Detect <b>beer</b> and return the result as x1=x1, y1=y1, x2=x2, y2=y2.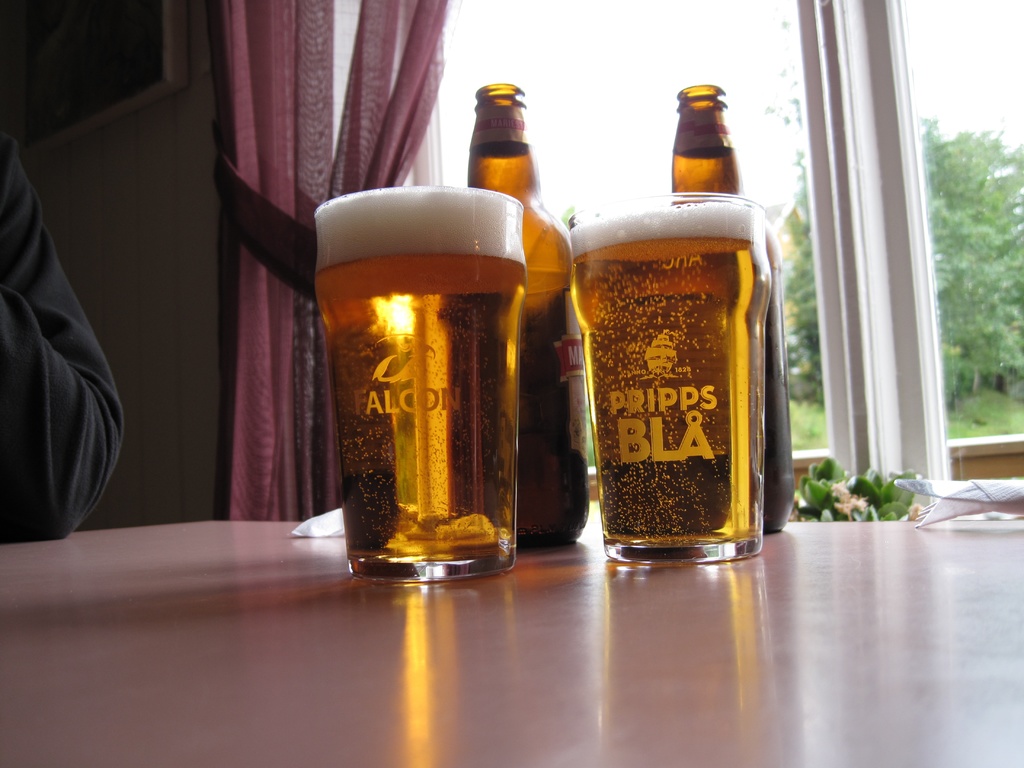
x1=665, y1=78, x2=798, y2=532.
